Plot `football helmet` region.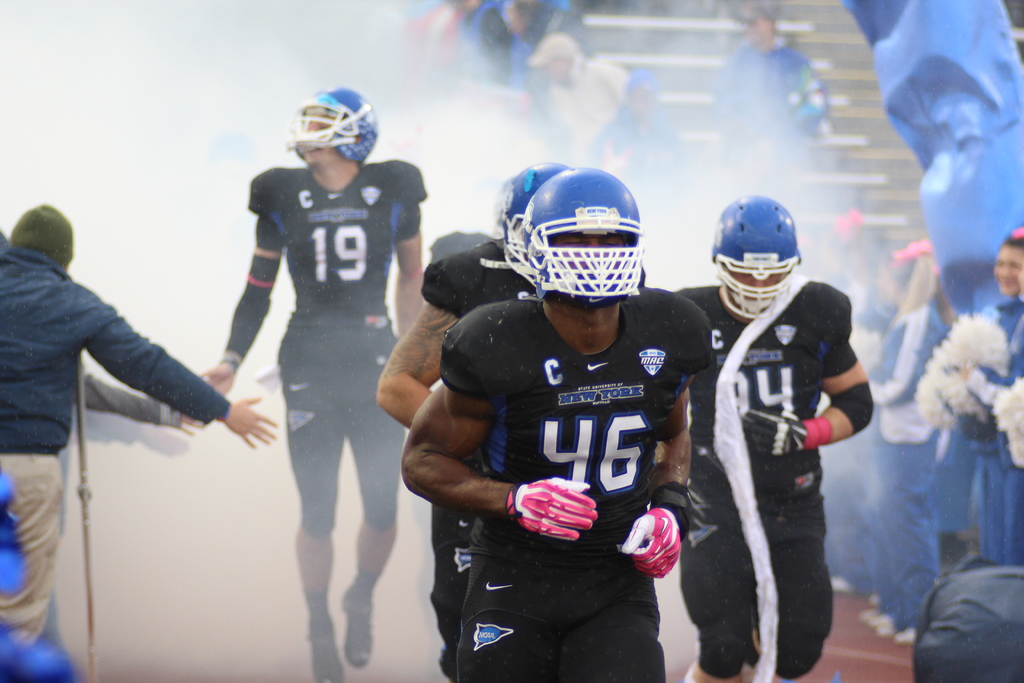
Plotted at [507, 164, 640, 299].
